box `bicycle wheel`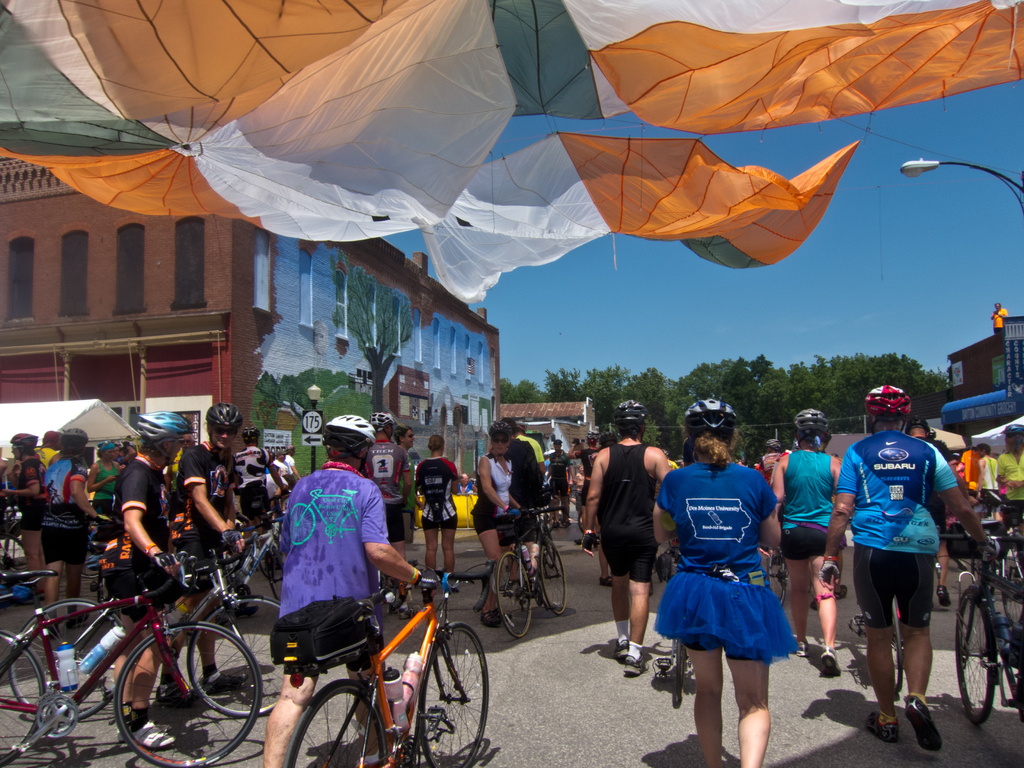
box=[538, 541, 571, 617]
